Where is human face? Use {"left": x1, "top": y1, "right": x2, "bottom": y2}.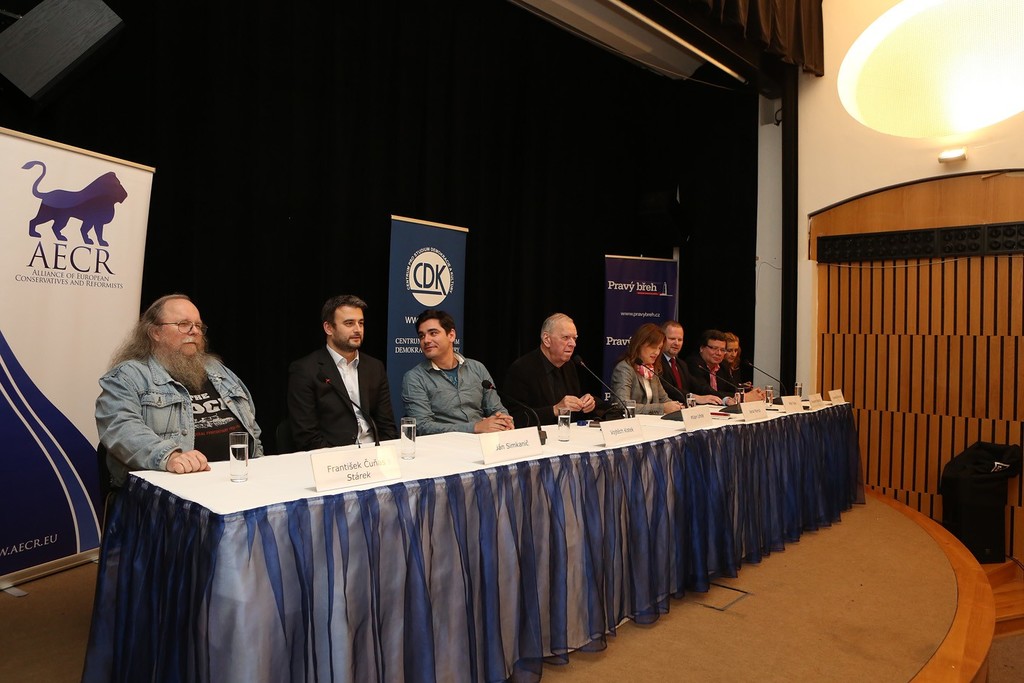
{"left": 416, "top": 319, "right": 447, "bottom": 357}.
